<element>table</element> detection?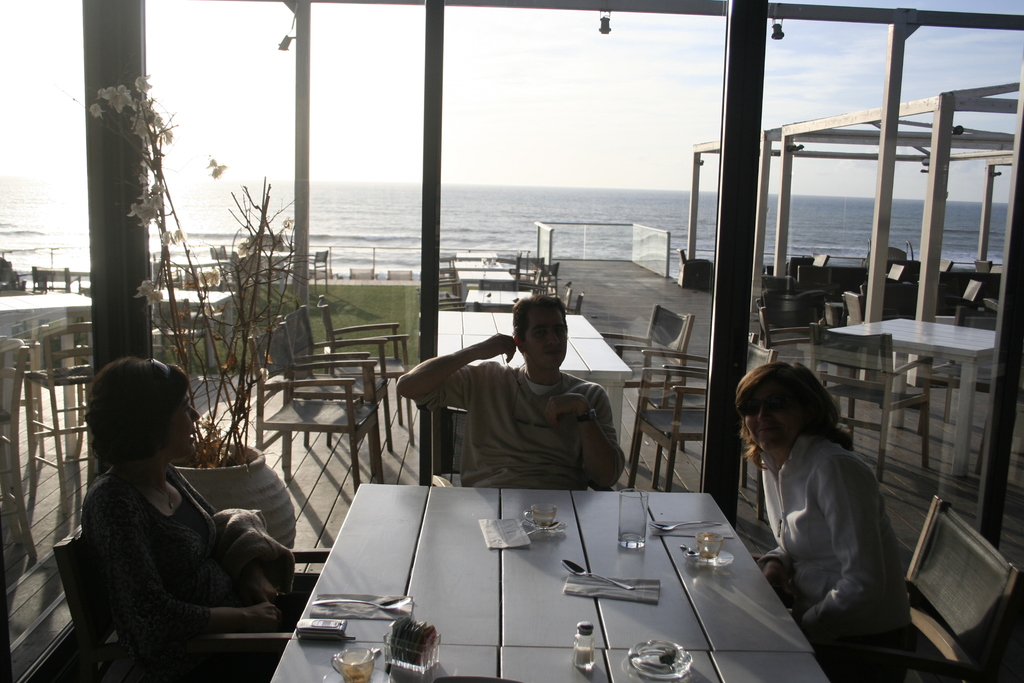
{"x1": 268, "y1": 483, "x2": 835, "y2": 682}
